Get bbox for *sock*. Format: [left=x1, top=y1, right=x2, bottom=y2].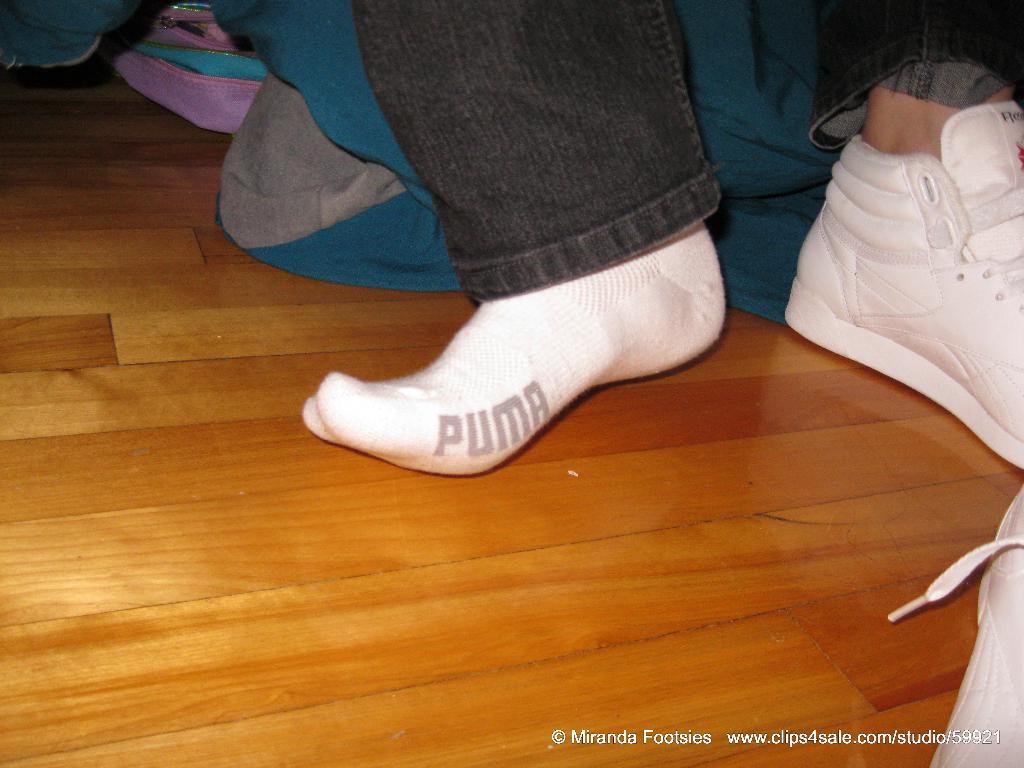
[left=300, top=220, right=730, bottom=478].
